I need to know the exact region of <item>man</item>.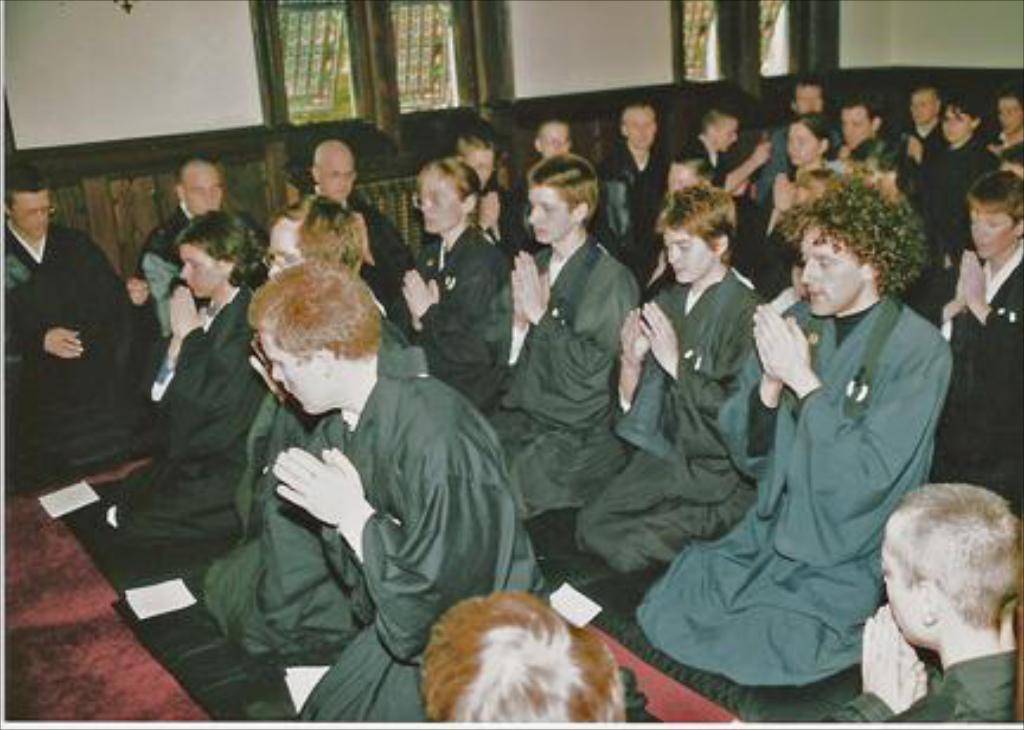
Region: {"x1": 668, "y1": 102, "x2": 773, "y2": 197}.
